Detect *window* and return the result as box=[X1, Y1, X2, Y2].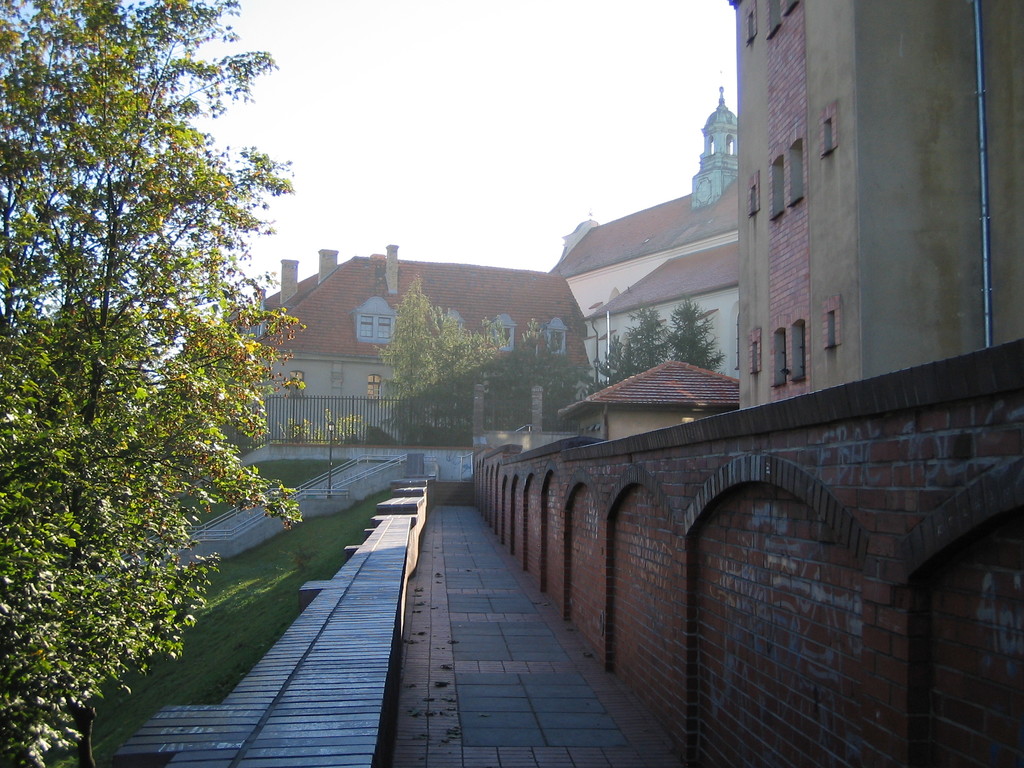
box=[746, 169, 762, 218].
